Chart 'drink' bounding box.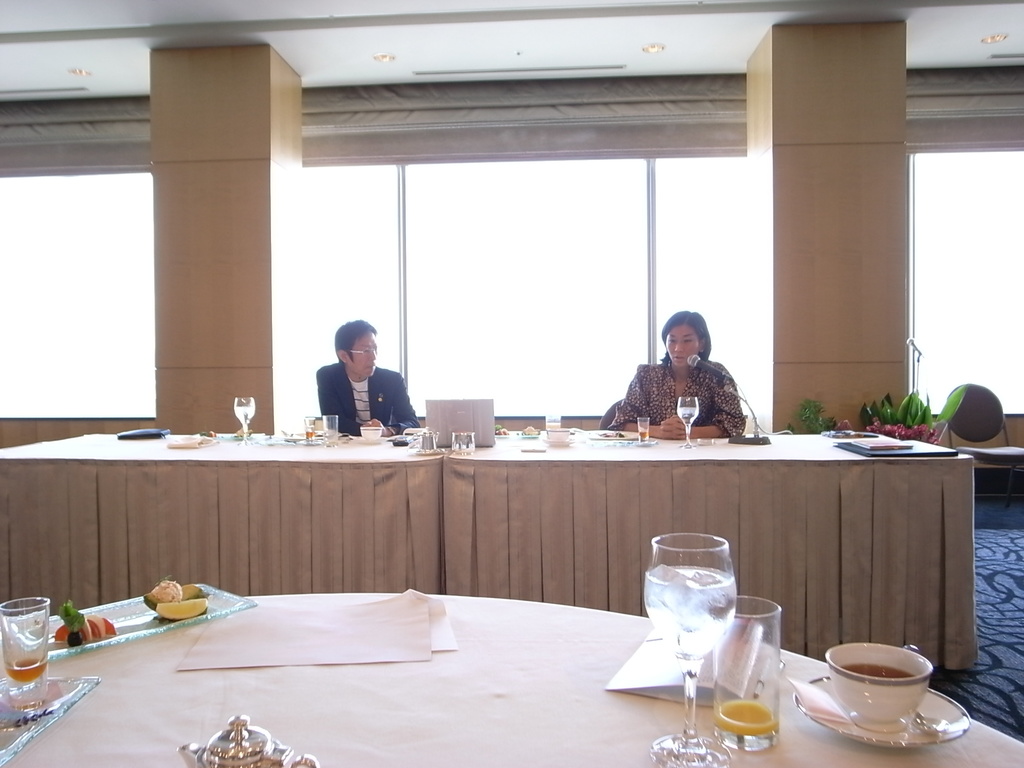
Charted: box(306, 429, 316, 442).
